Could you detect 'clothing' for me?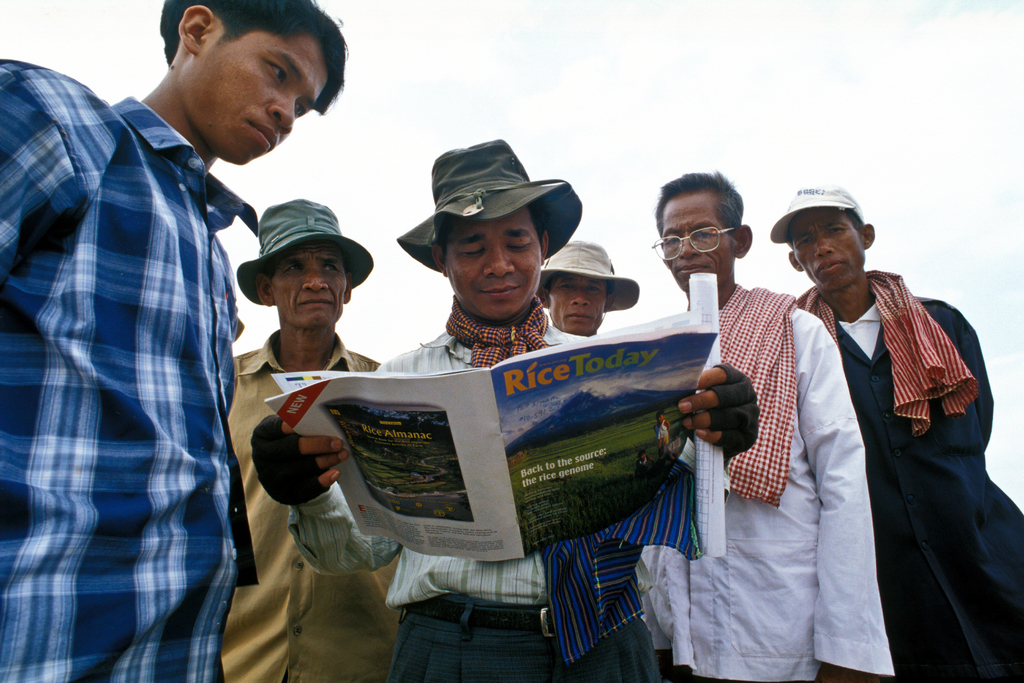
Detection result: {"x1": 15, "y1": 37, "x2": 278, "y2": 659}.
